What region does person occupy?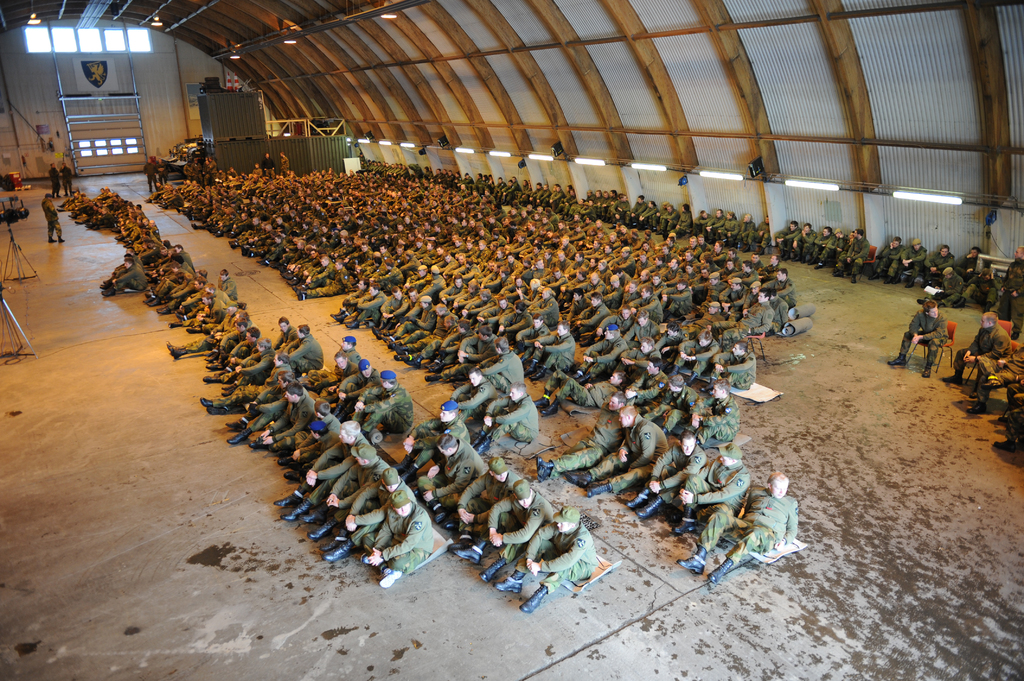
(677,470,796,581).
